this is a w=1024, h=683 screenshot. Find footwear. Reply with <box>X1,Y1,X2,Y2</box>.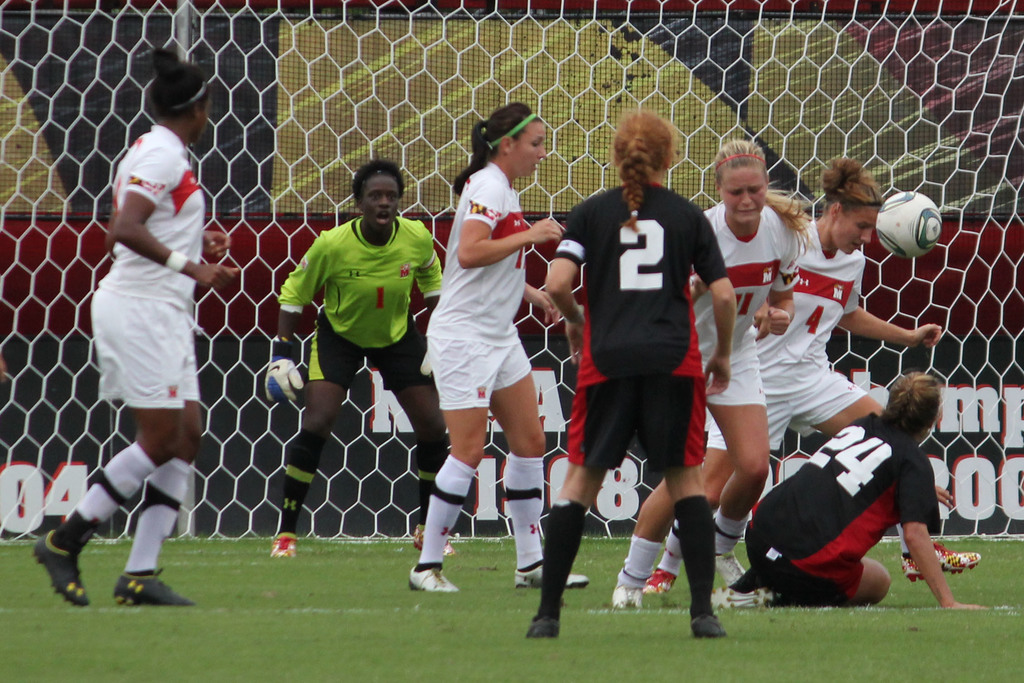
<box>643,568,678,593</box>.
